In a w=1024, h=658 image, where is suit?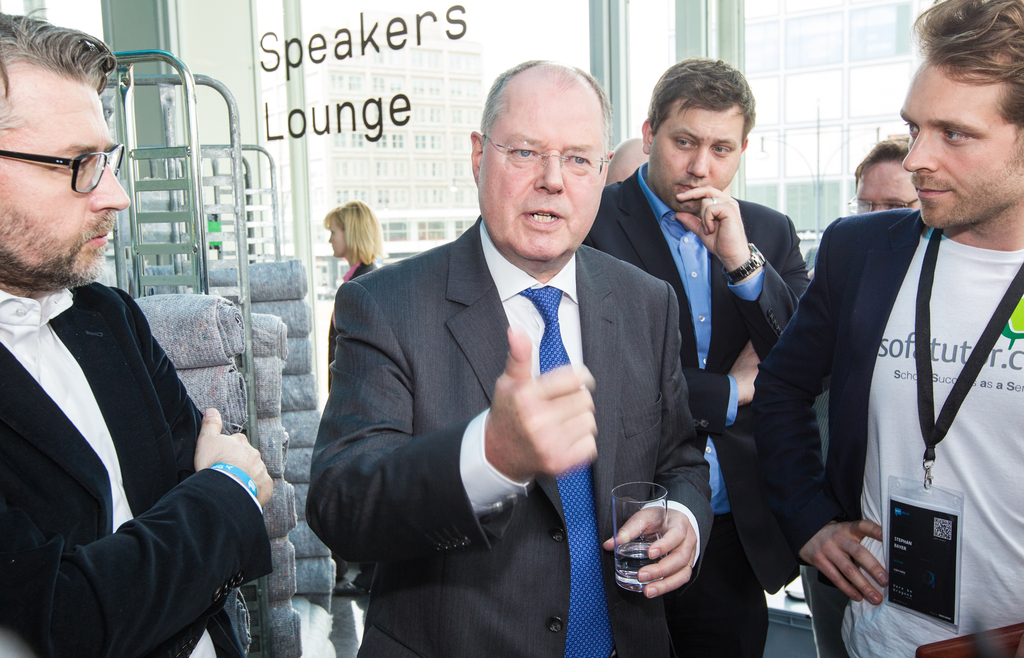
x1=582, y1=163, x2=811, y2=657.
